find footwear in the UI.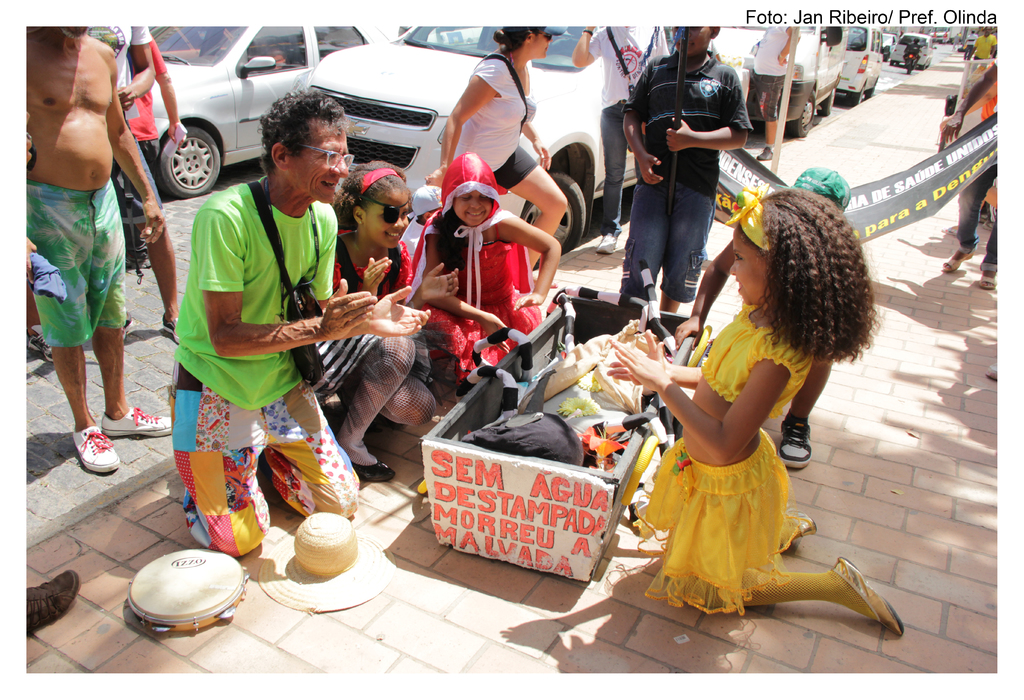
UI element at detection(123, 313, 141, 339).
